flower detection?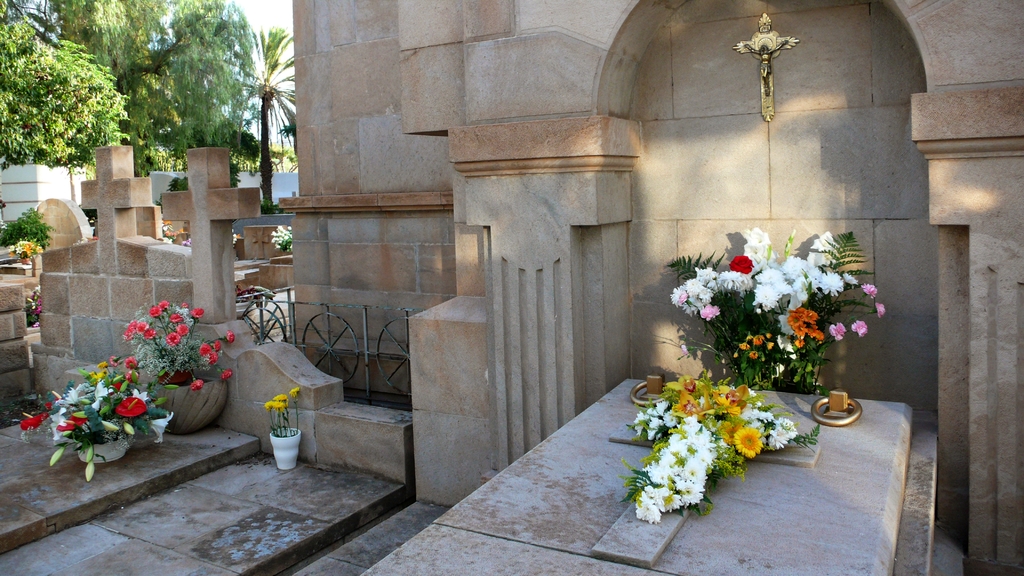
273, 396, 286, 411
